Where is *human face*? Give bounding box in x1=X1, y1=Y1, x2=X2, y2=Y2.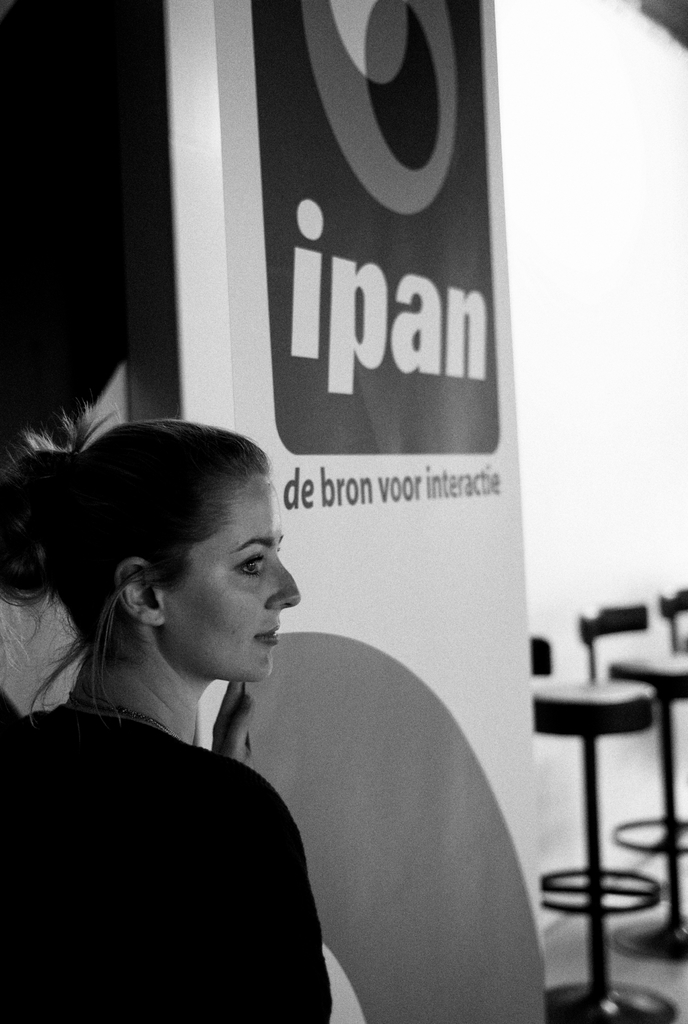
x1=160, y1=470, x2=299, y2=682.
